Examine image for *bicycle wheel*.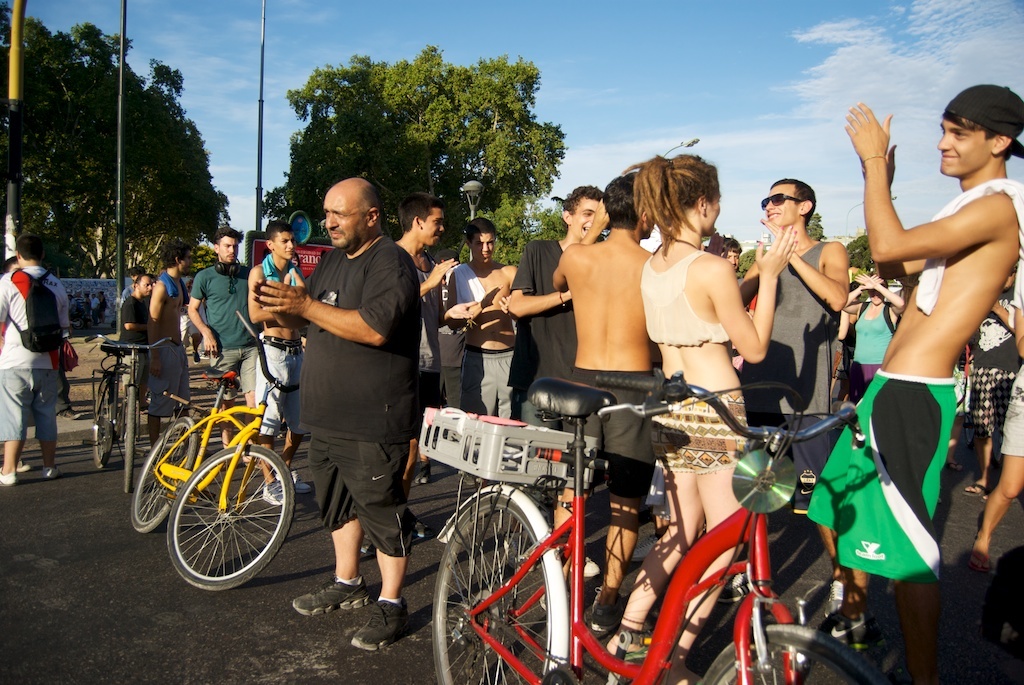
Examination result: locate(92, 380, 124, 469).
